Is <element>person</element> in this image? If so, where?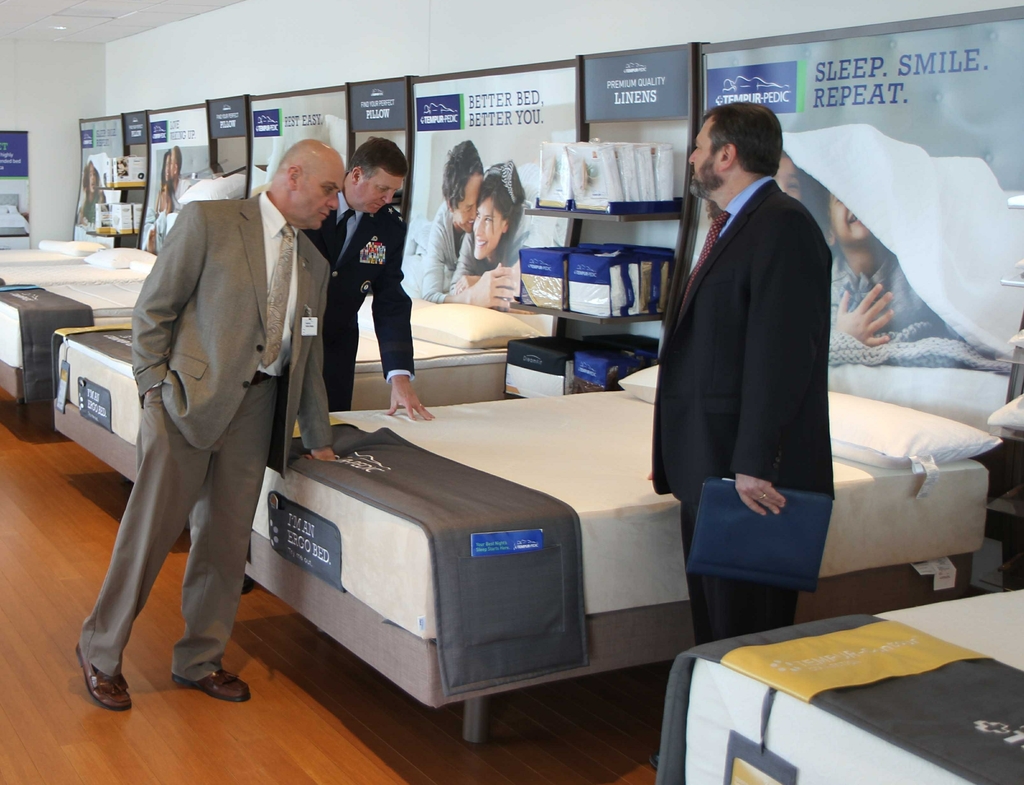
Yes, at 420 138 517 312.
